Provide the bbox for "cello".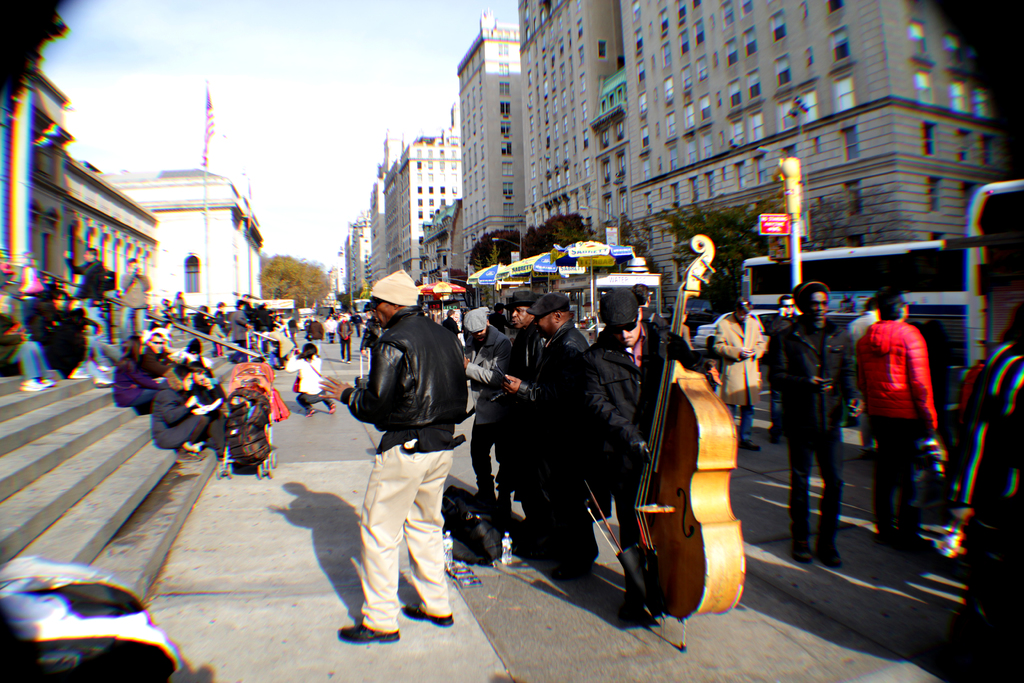
x1=634 y1=234 x2=746 y2=659.
